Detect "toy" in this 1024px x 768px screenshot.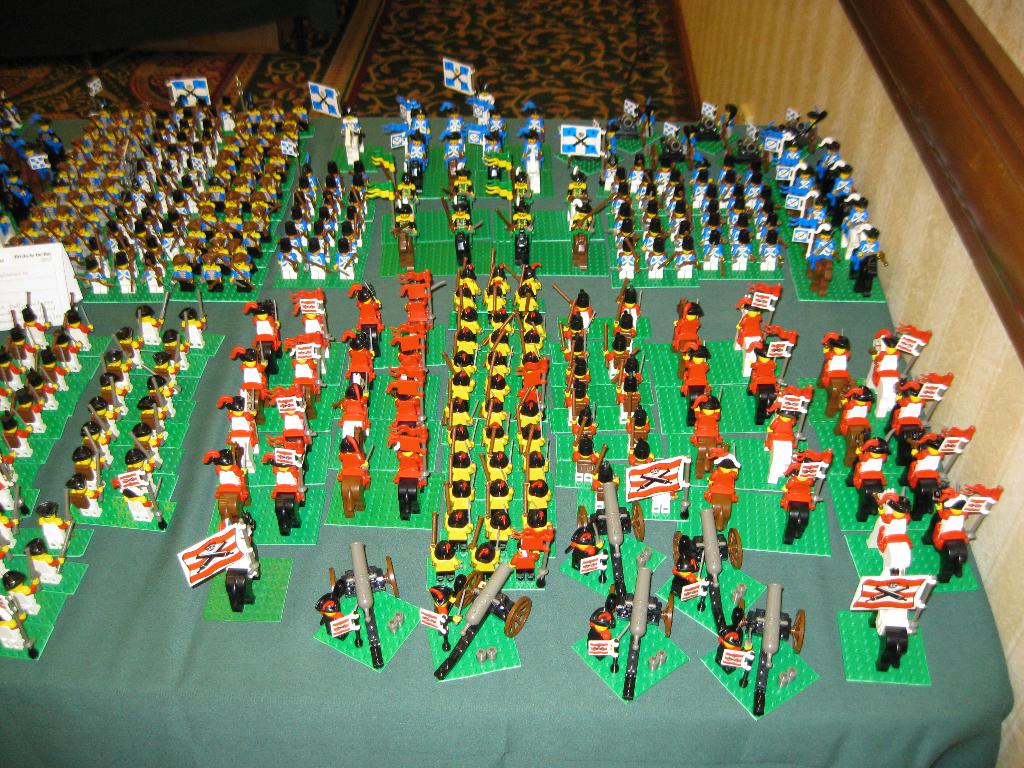
Detection: x1=612 y1=184 x2=632 y2=225.
